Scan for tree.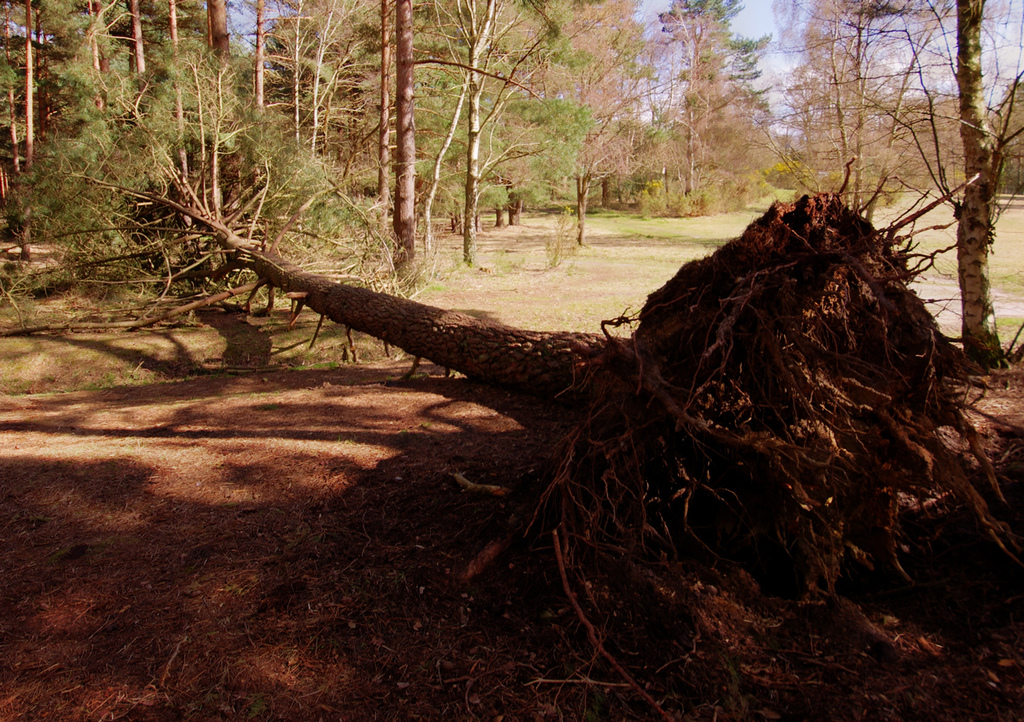
Scan result: box(766, 0, 1022, 377).
